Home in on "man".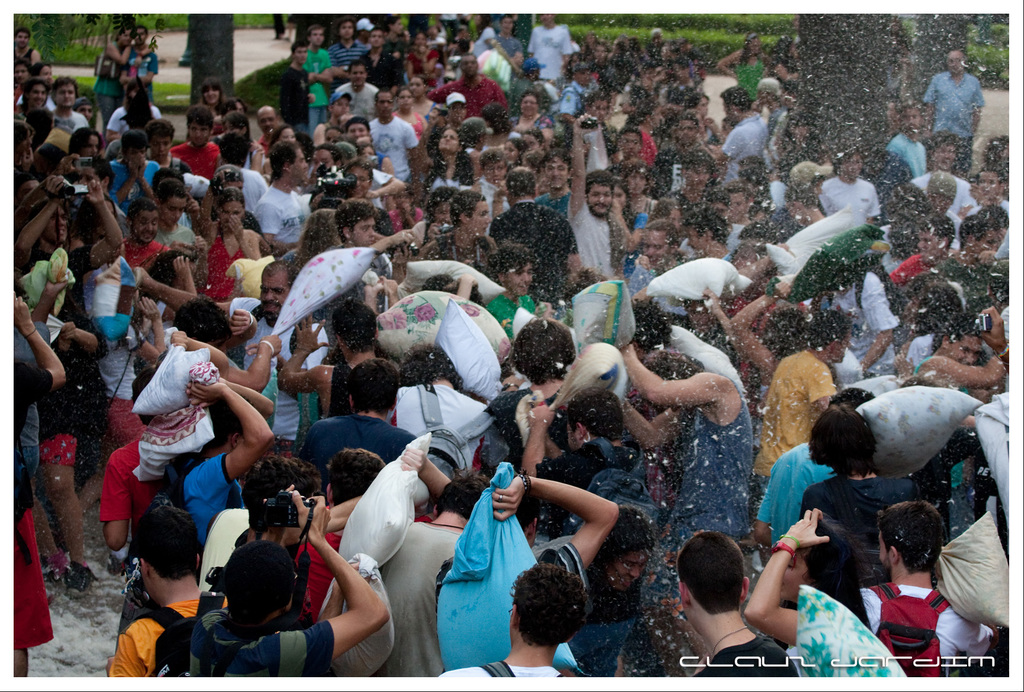
Homed in at <region>711, 84, 764, 175</region>.
